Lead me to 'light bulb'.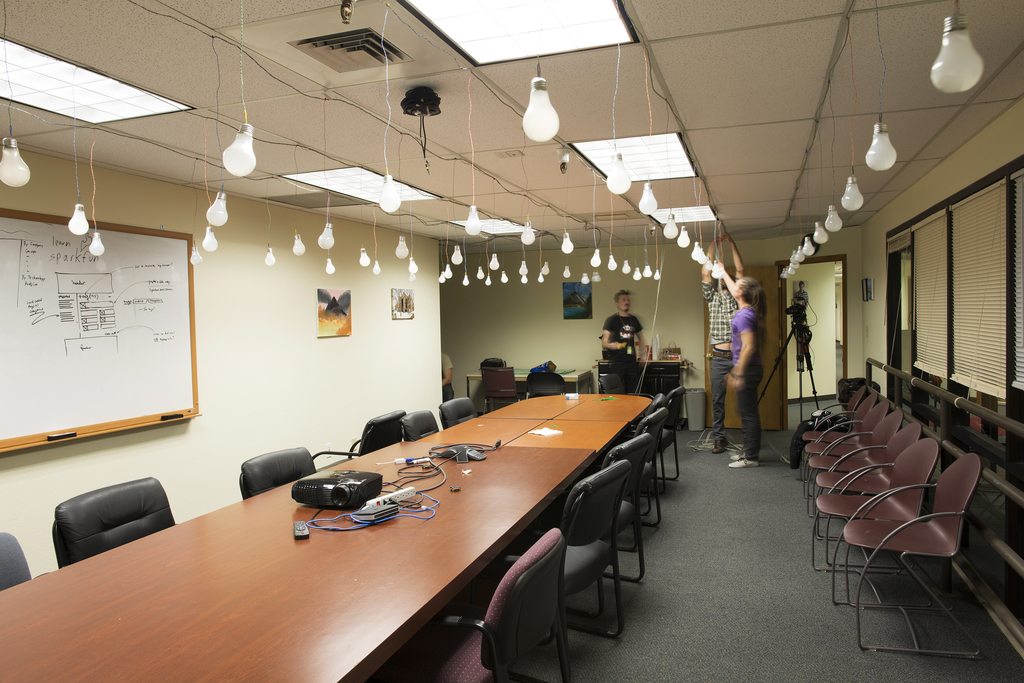
Lead to rect(633, 268, 640, 279).
